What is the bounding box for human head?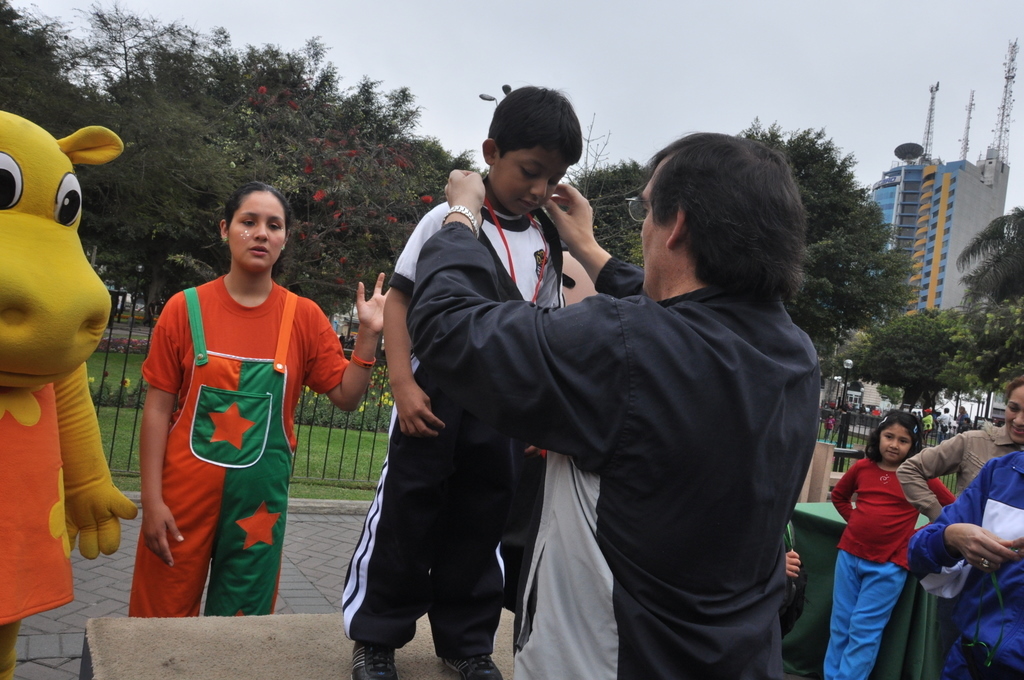
crop(874, 409, 932, 462).
